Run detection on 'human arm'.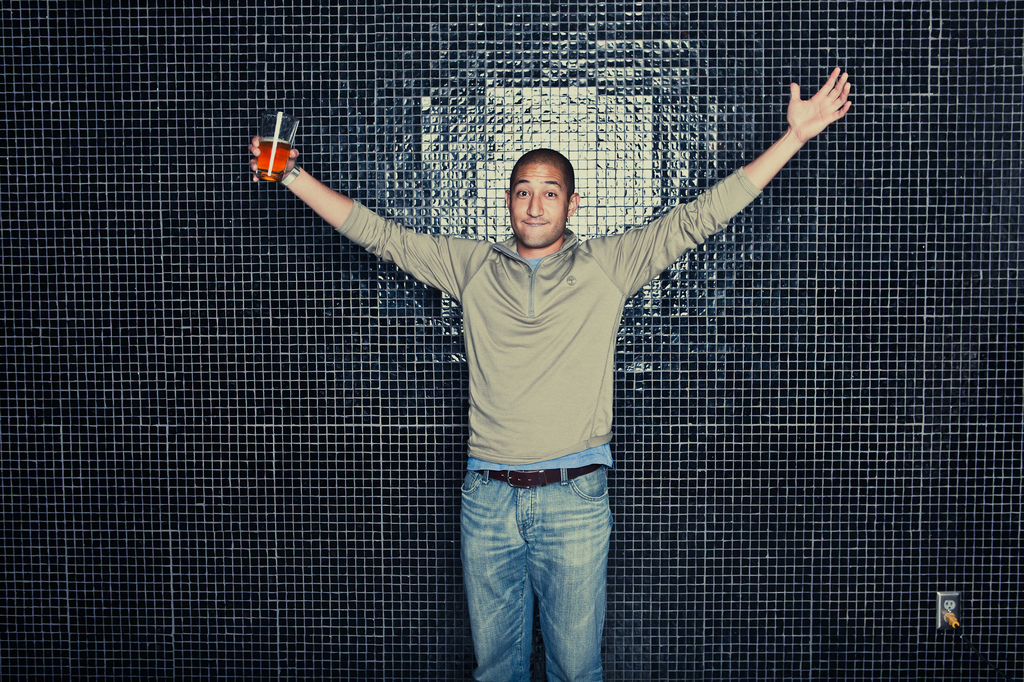
Result: 245,136,480,299.
